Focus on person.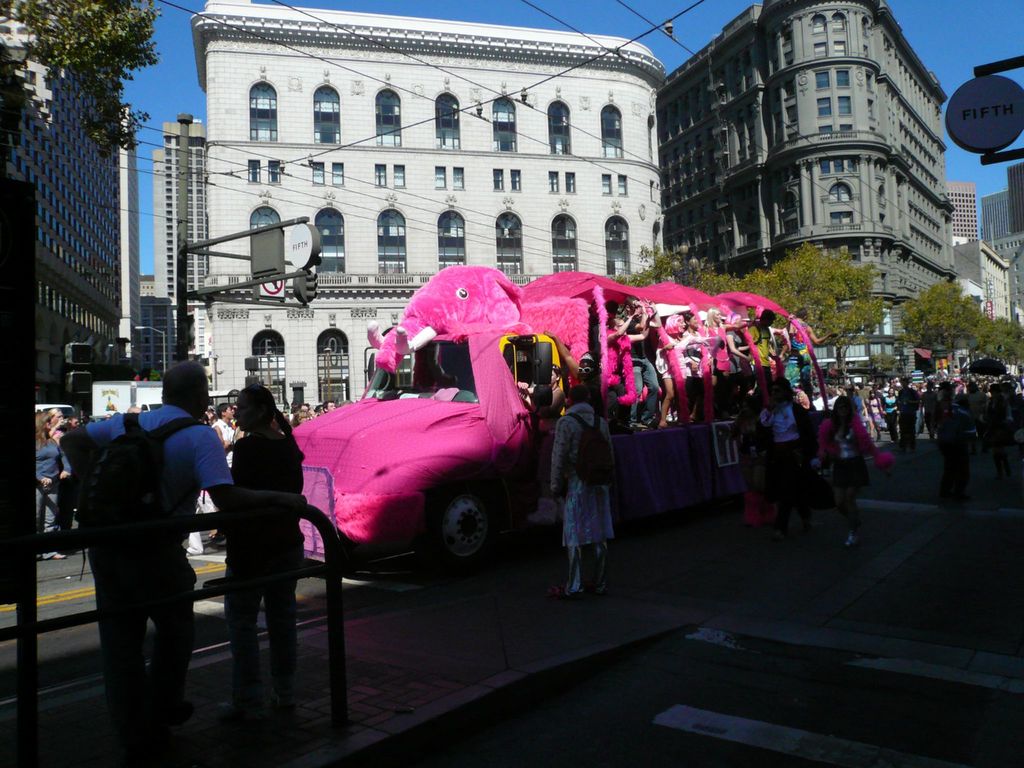
Focused at Rect(726, 383, 790, 534).
